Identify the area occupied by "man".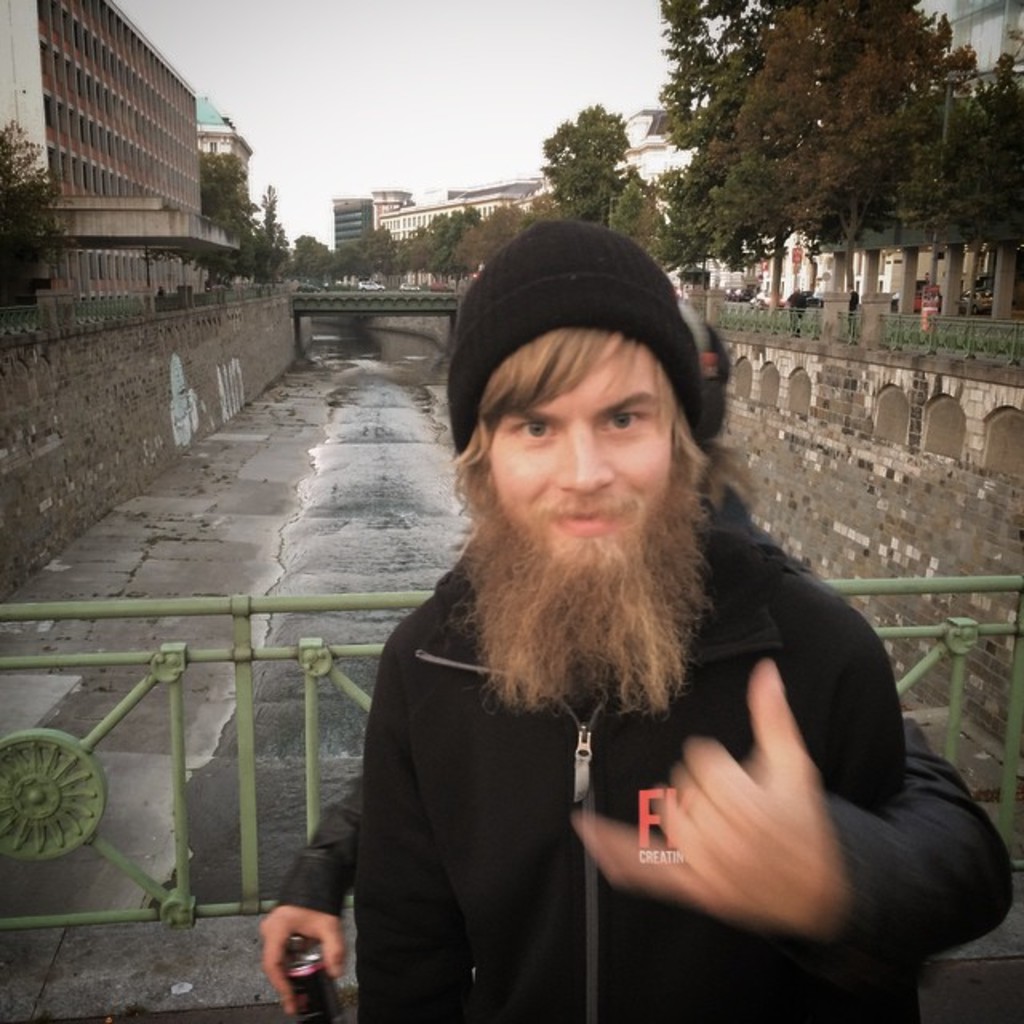
Area: x1=294 y1=320 x2=907 y2=998.
